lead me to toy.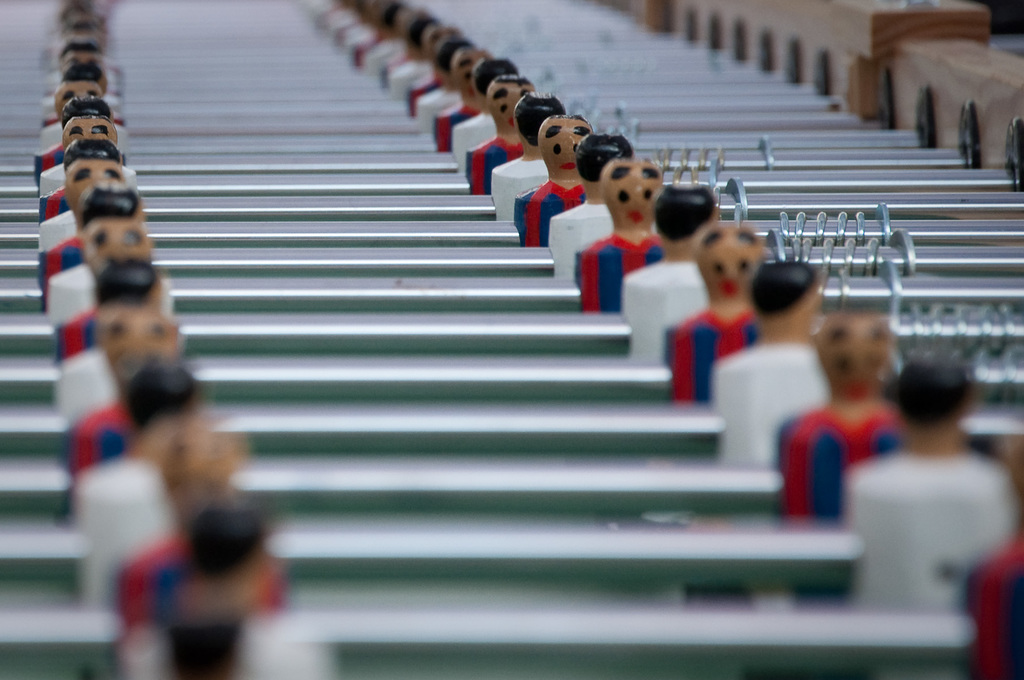
Lead to <region>491, 92, 570, 223</region>.
